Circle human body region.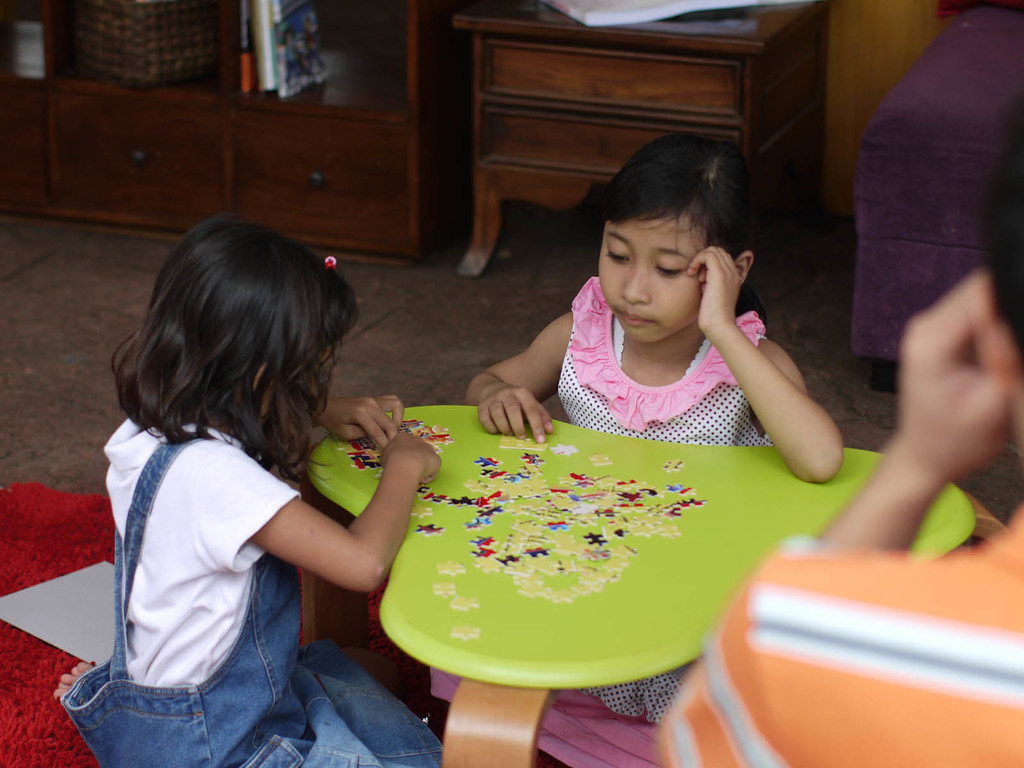
Region: [426, 134, 844, 767].
